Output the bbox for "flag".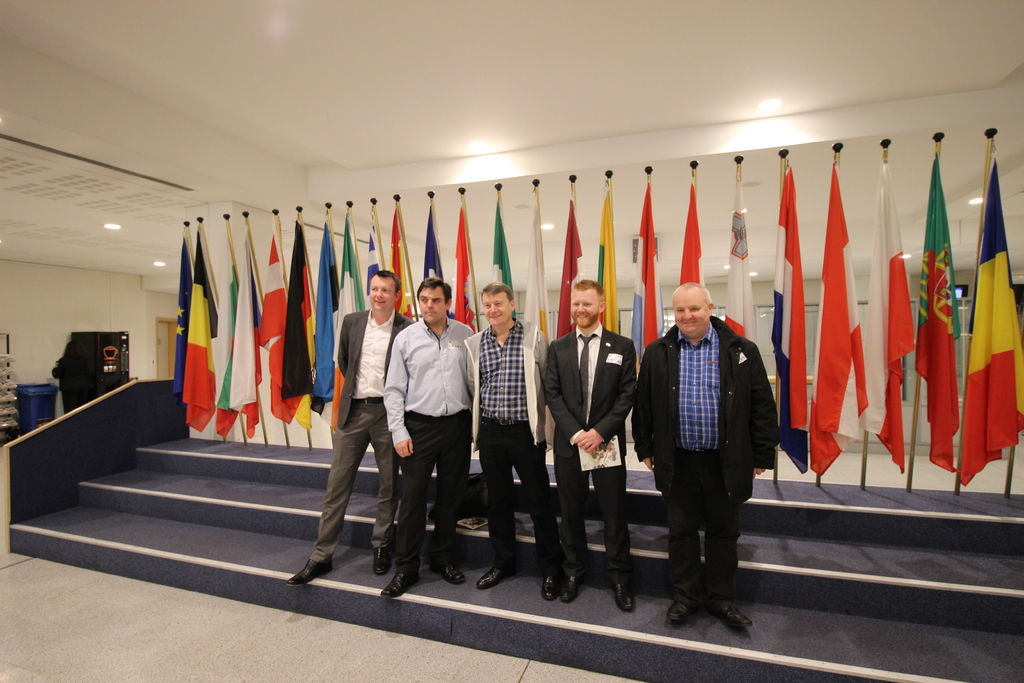
box(173, 224, 195, 395).
